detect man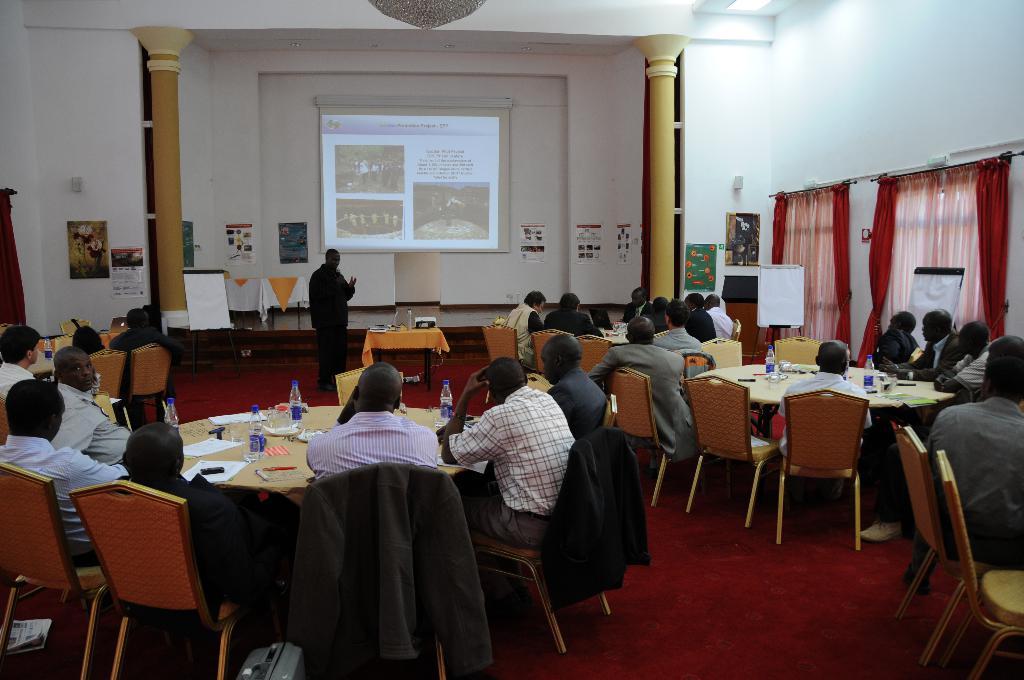
685, 295, 716, 343
